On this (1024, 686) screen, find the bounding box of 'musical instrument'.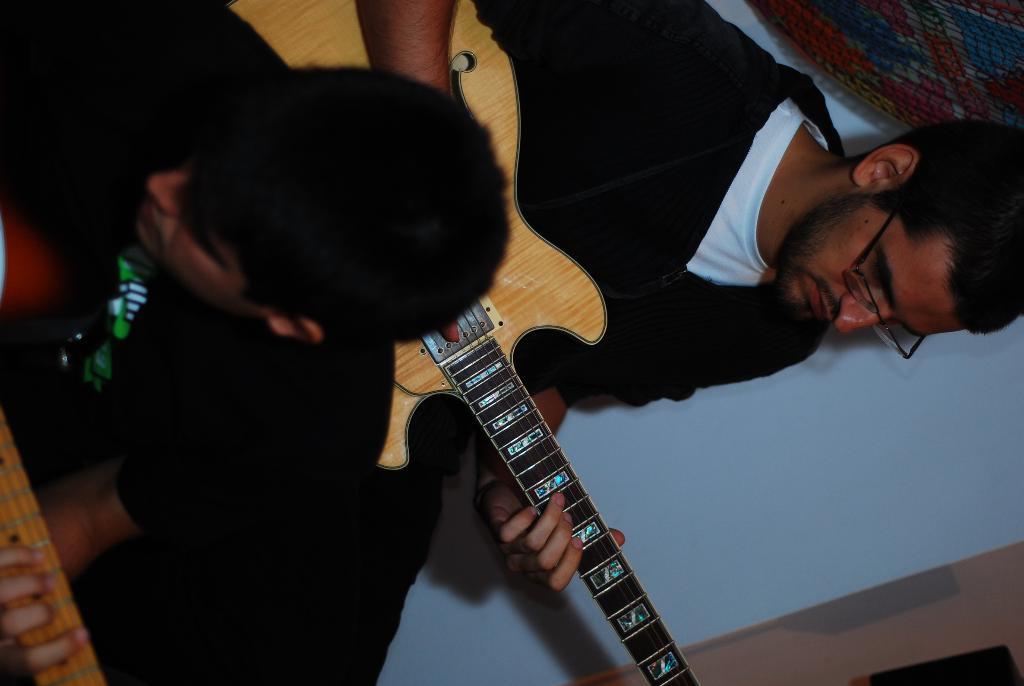
Bounding box: BBox(0, 411, 107, 685).
